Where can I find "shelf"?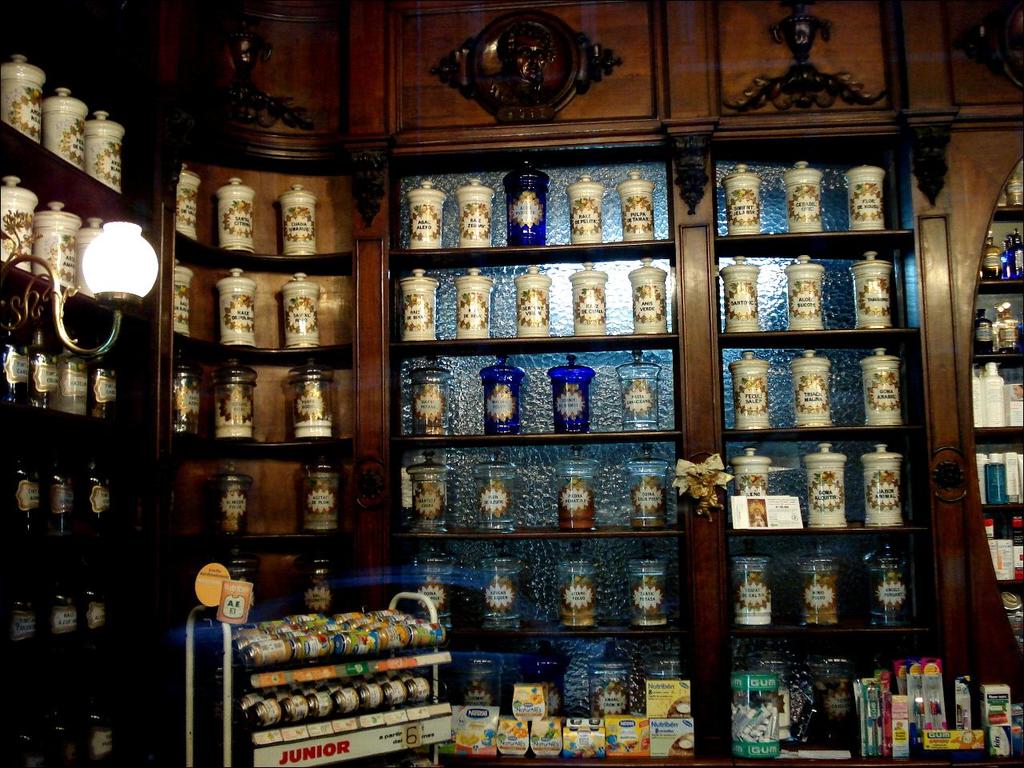
You can find it at (383,535,675,650).
